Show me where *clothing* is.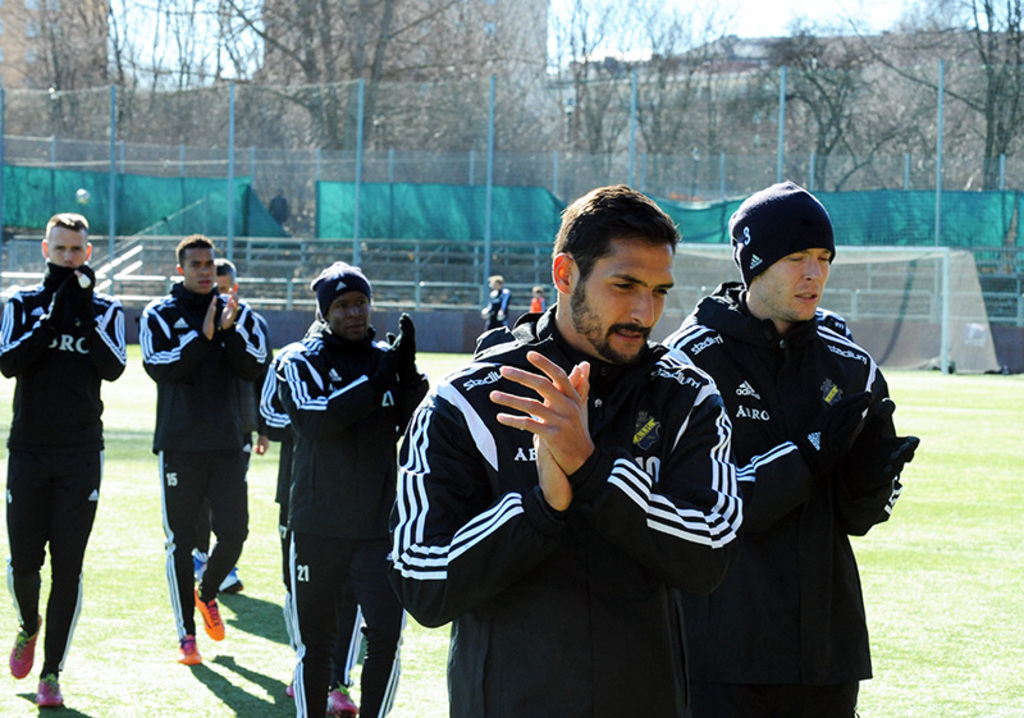
*clothing* is at 485 289 508 329.
